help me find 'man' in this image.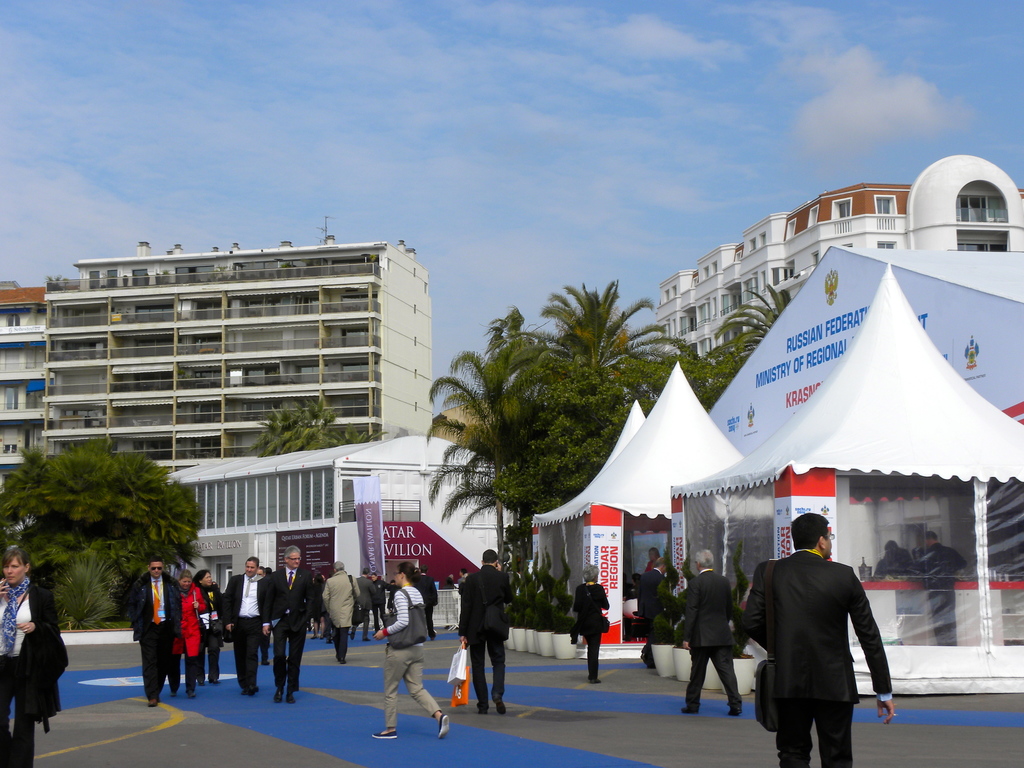
Found it: (746, 518, 892, 764).
